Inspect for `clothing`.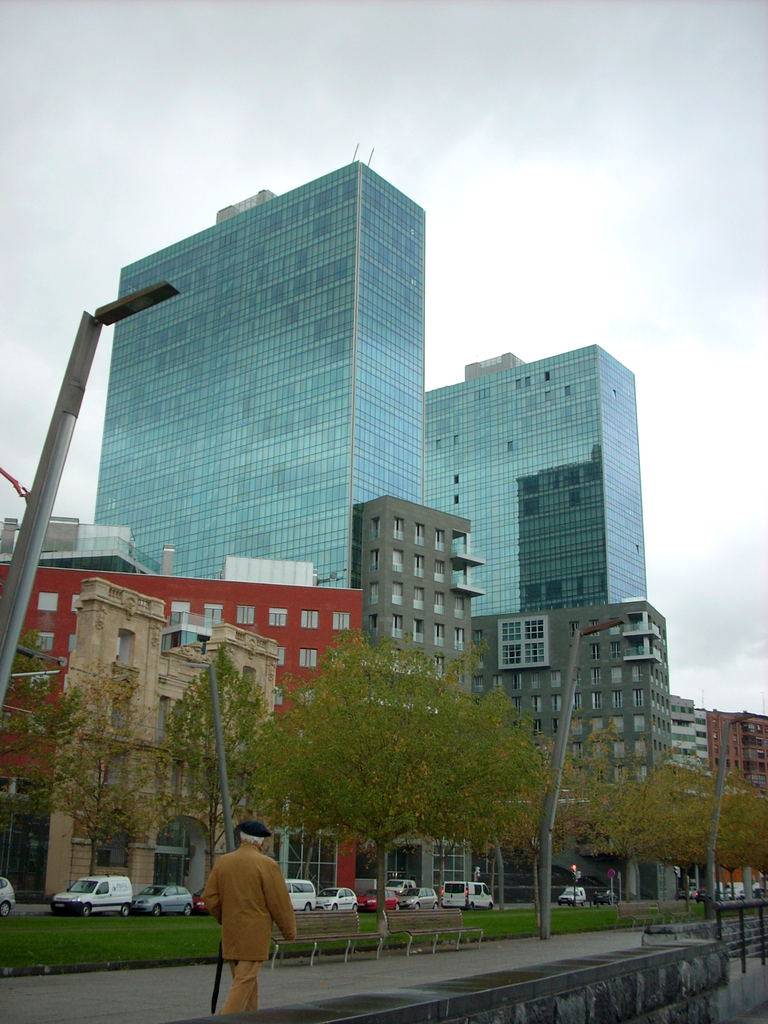
Inspection: (left=197, top=835, right=301, bottom=995).
